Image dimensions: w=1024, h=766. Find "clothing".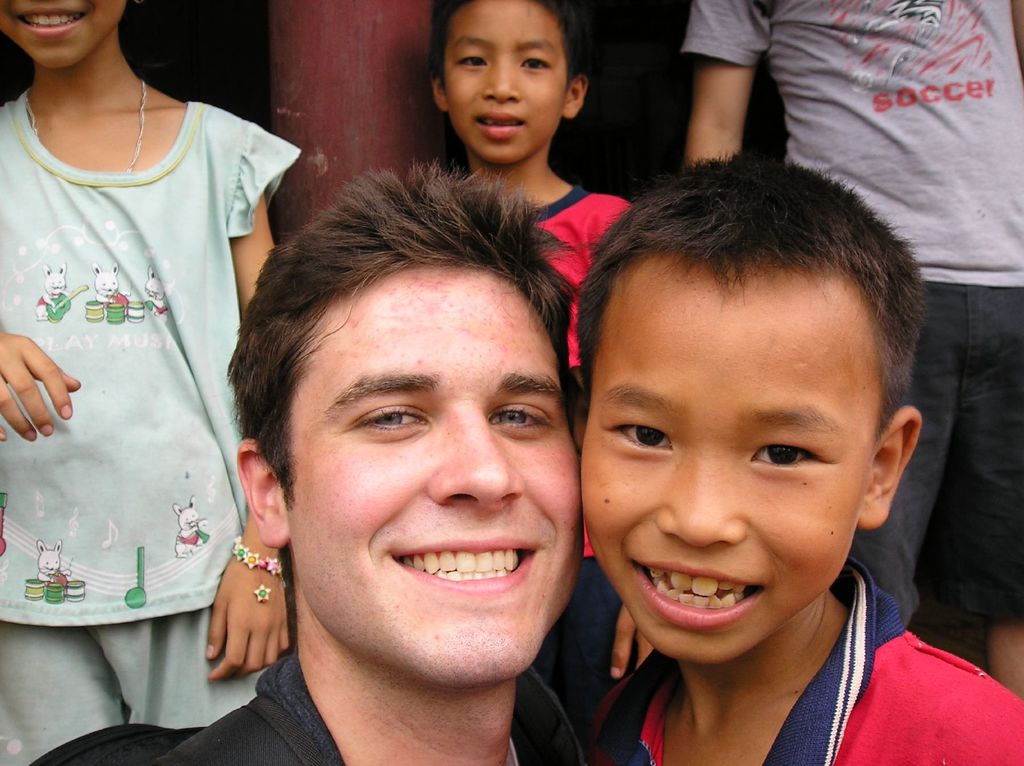
detection(40, 648, 597, 765).
